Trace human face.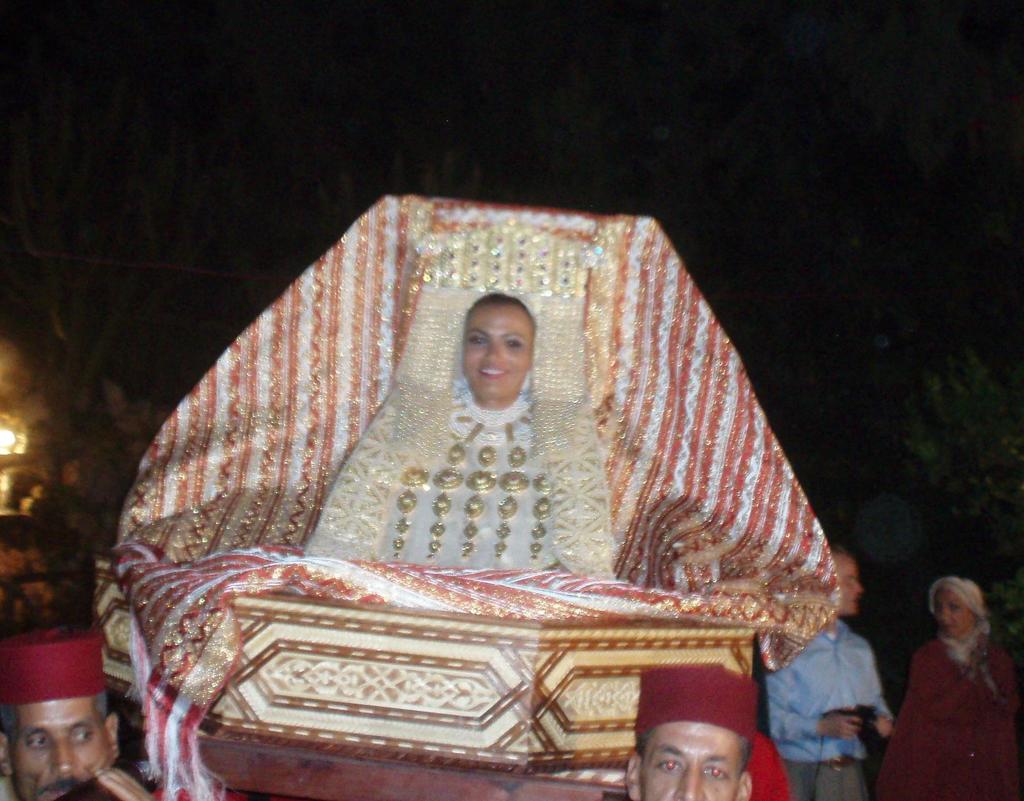
Traced to (13,702,116,800).
